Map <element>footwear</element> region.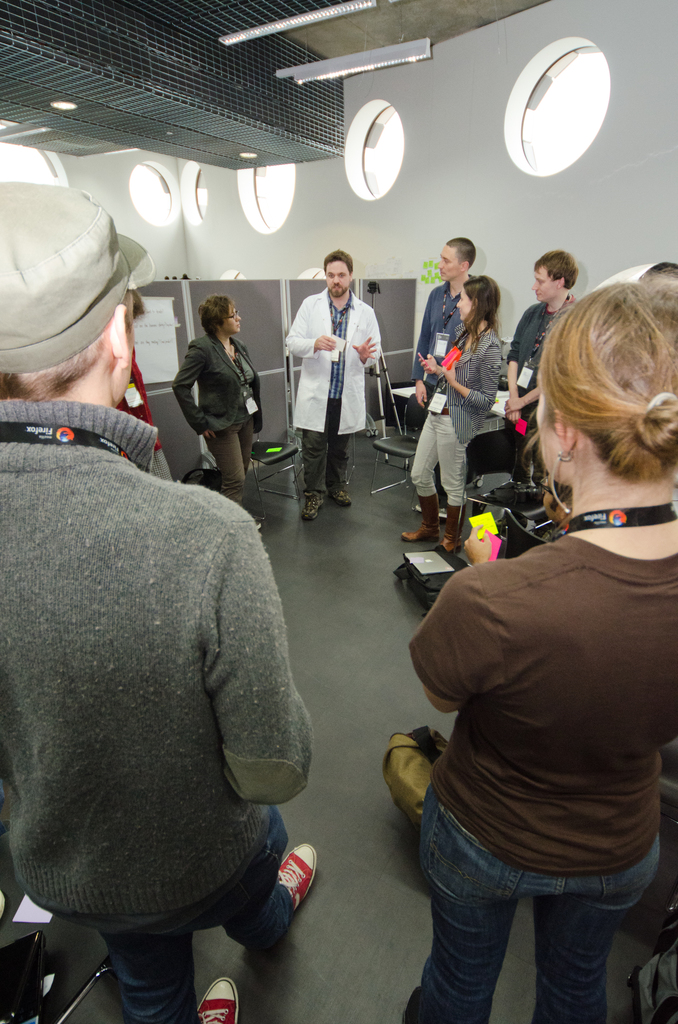
Mapped to BBox(392, 494, 440, 543).
